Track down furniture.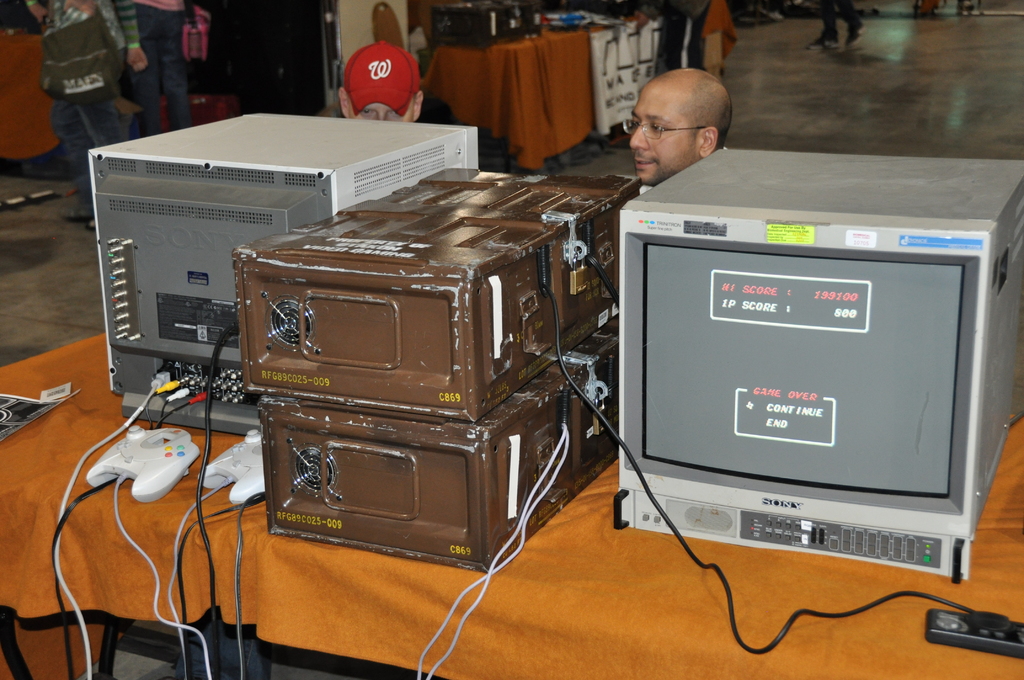
Tracked to box(0, 332, 1023, 679).
